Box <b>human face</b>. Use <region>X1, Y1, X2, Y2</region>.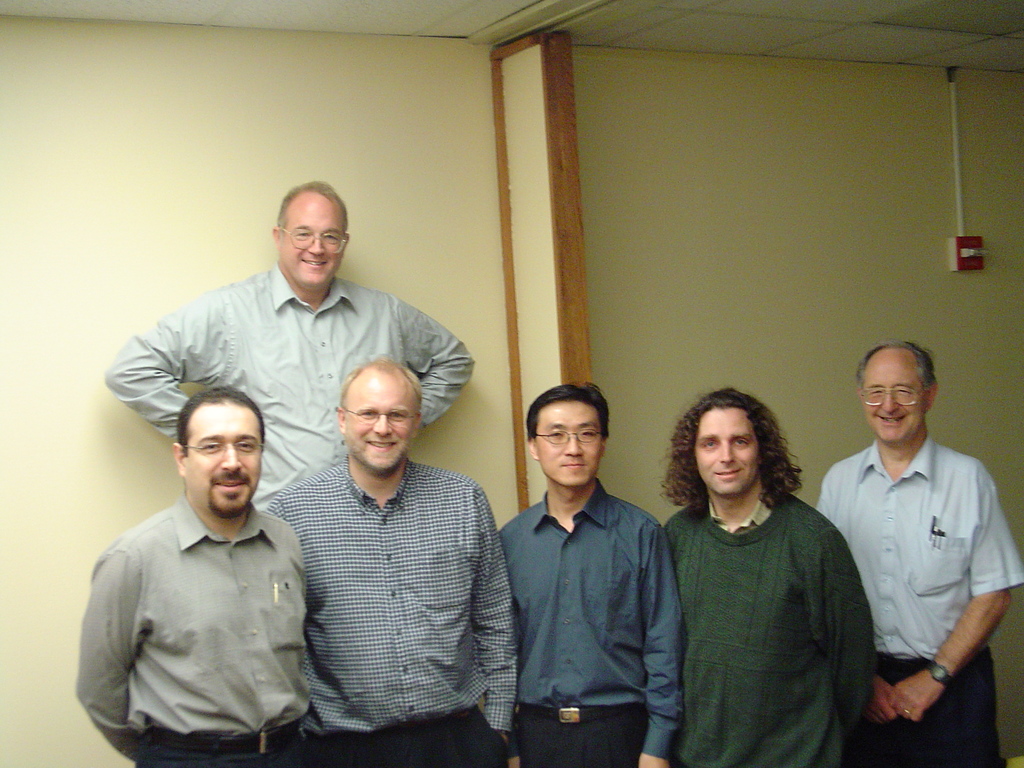
<region>278, 199, 345, 290</region>.
